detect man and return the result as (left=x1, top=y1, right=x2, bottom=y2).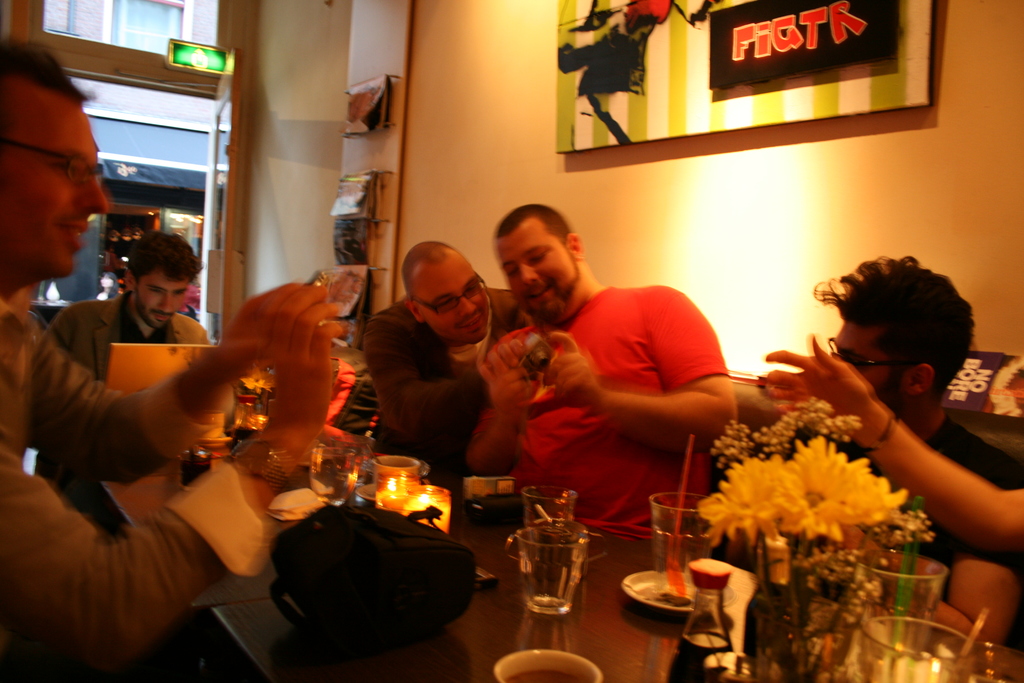
(left=792, top=252, right=1023, bottom=637).
